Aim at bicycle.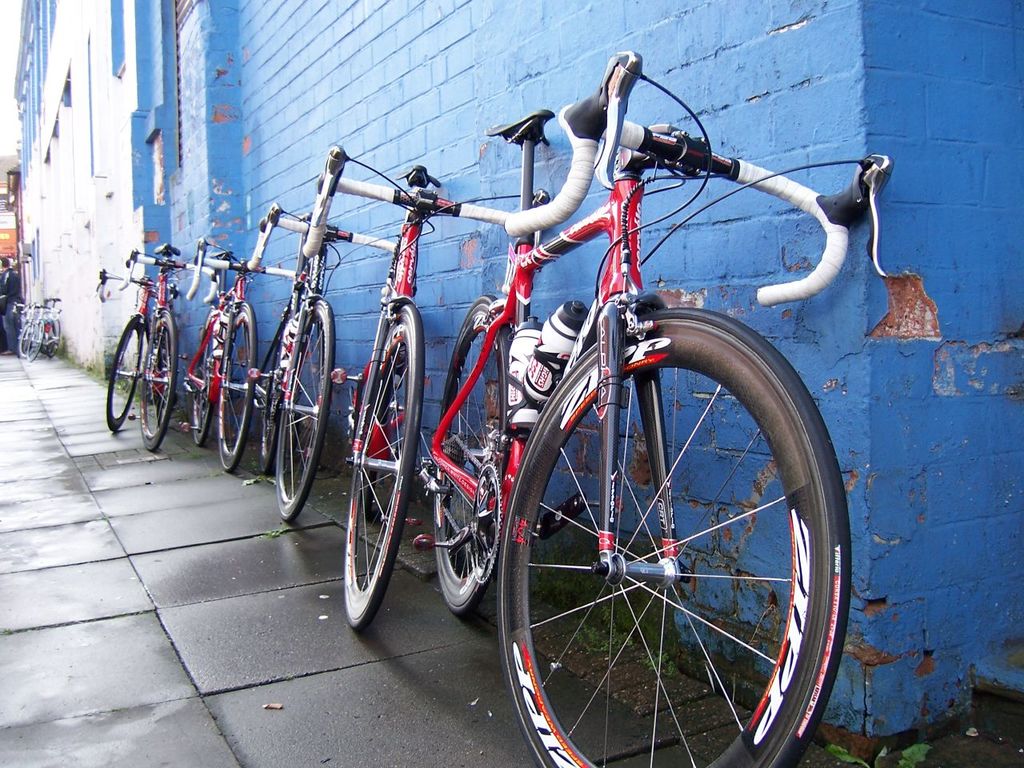
Aimed at (x1=118, y1=246, x2=222, y2=430).
